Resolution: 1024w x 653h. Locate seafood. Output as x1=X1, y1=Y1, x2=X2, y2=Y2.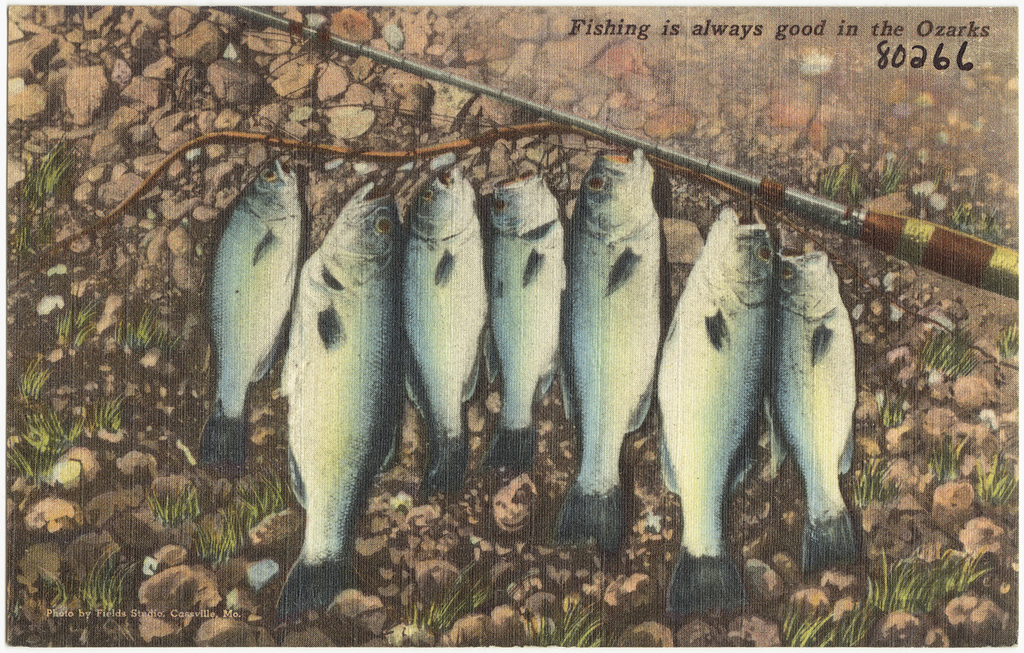
x1=400, y1=159, x2=491, y2=493.
